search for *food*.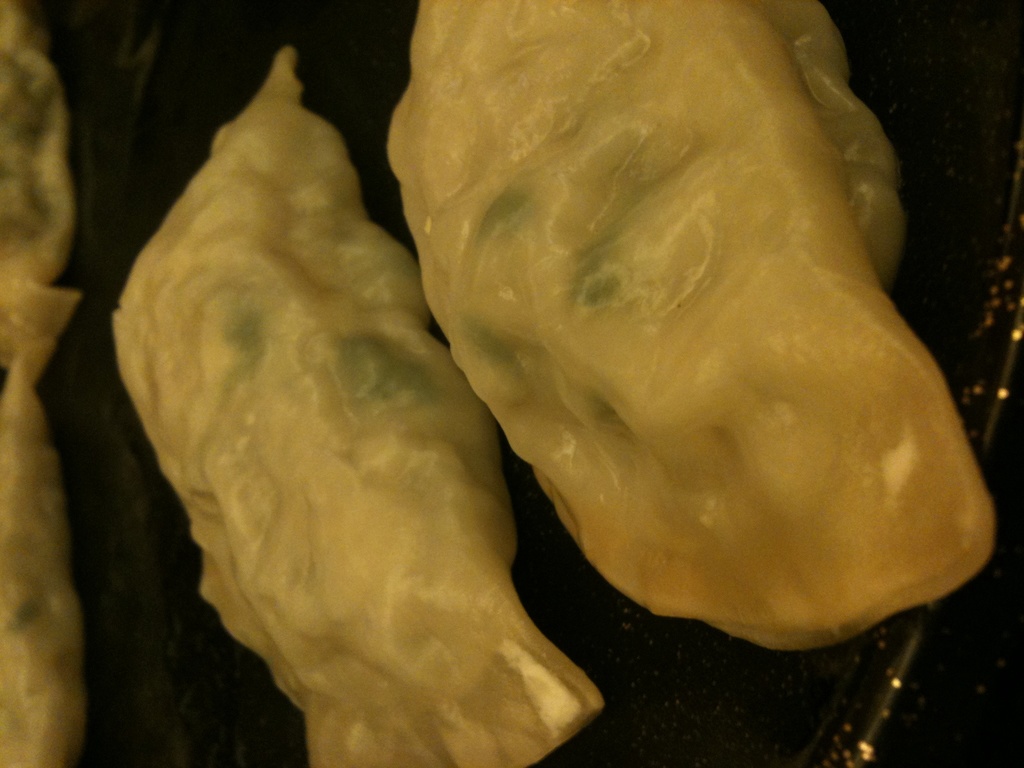
Found at pyautogui.locateOnScreen(105, 0, 1005, 767).
